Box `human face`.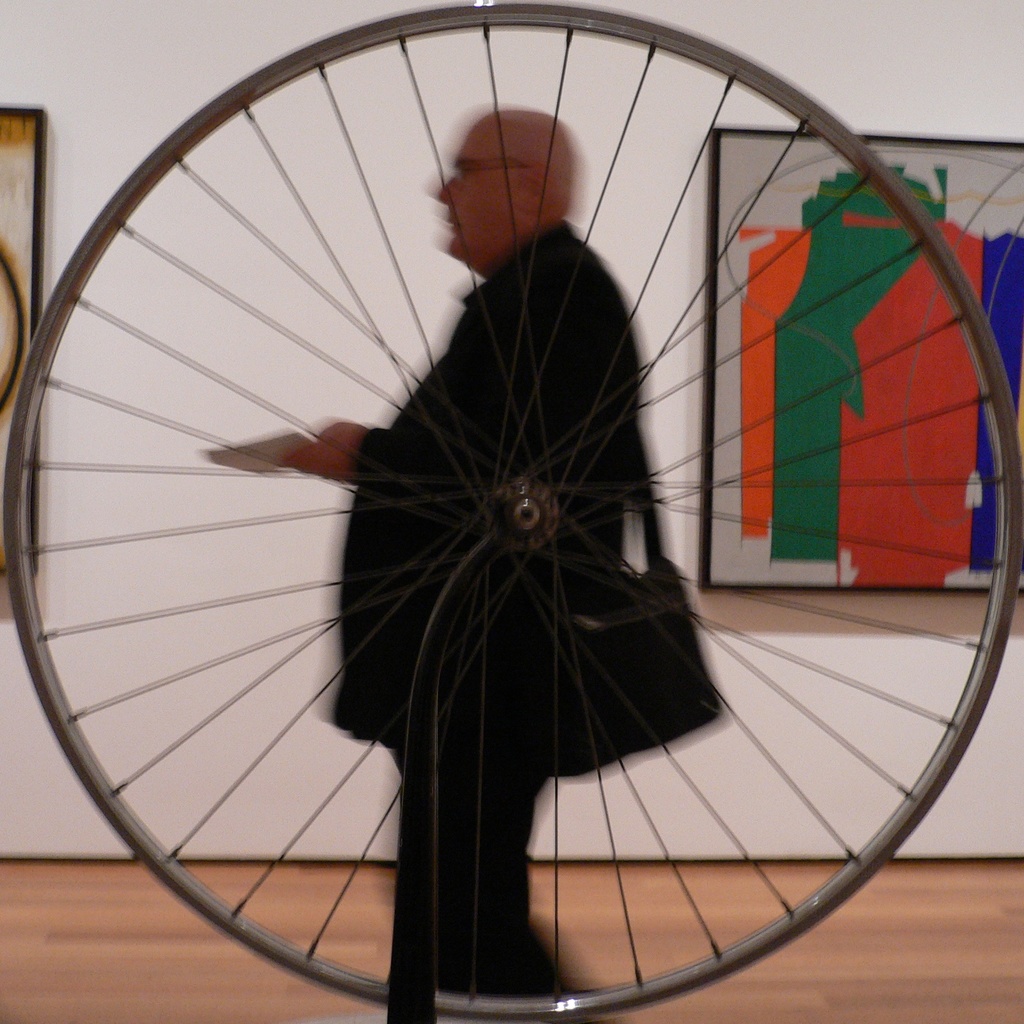
<bbox>431, 118, 522, 258</bbox>.
